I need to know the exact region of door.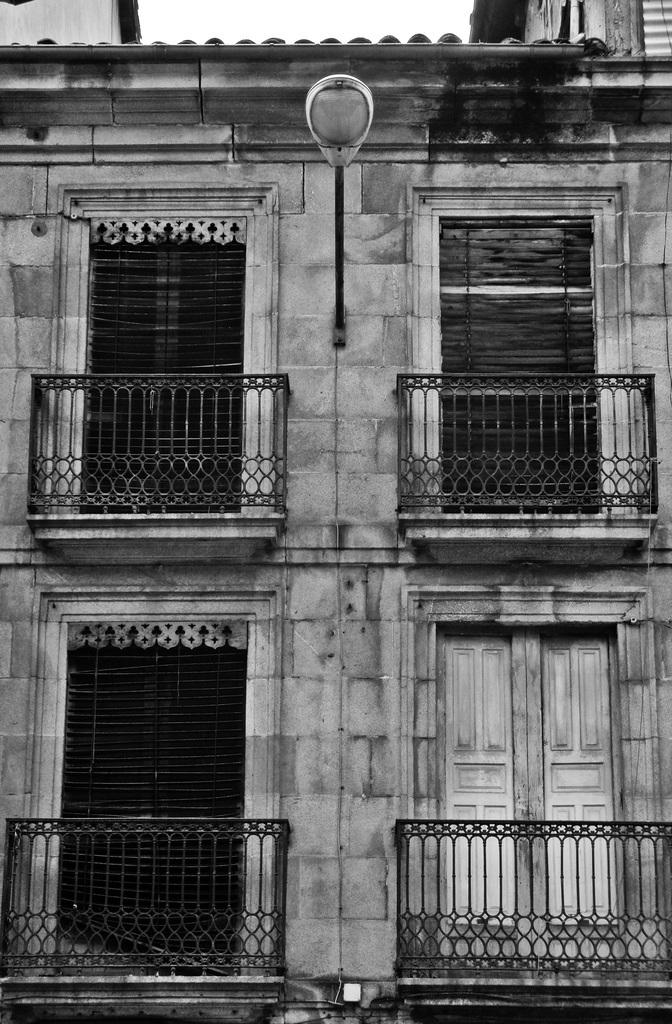
Region: 531:625:620:975.
